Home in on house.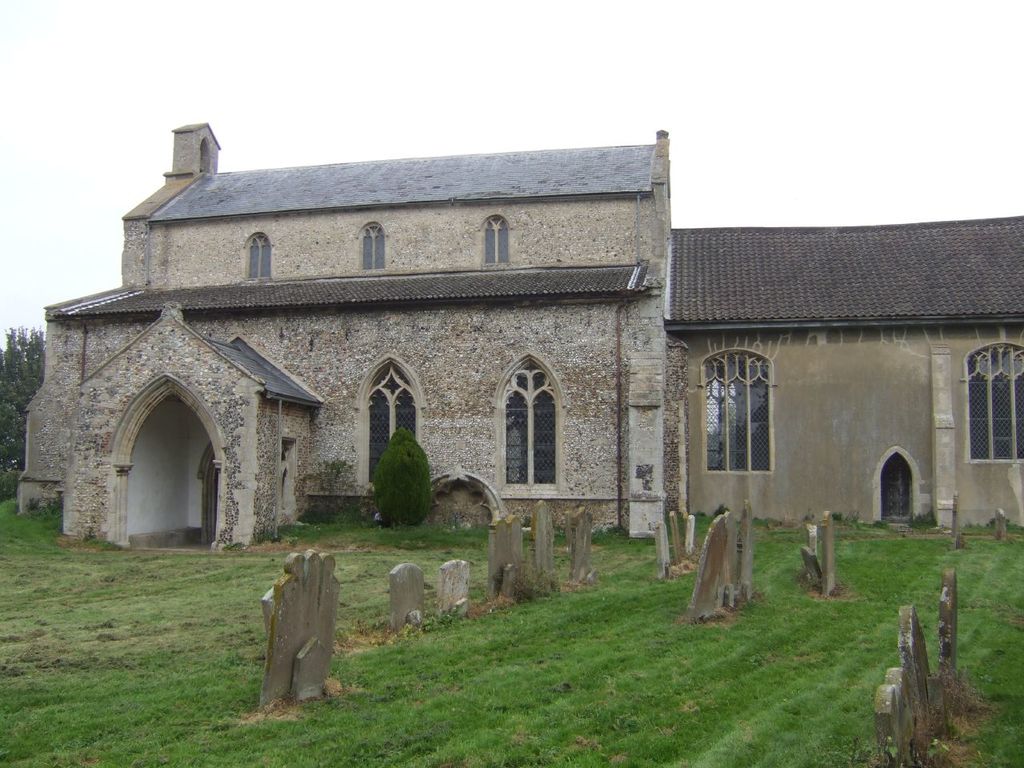
Homed in at <box>659,208,1023,534</box>.
